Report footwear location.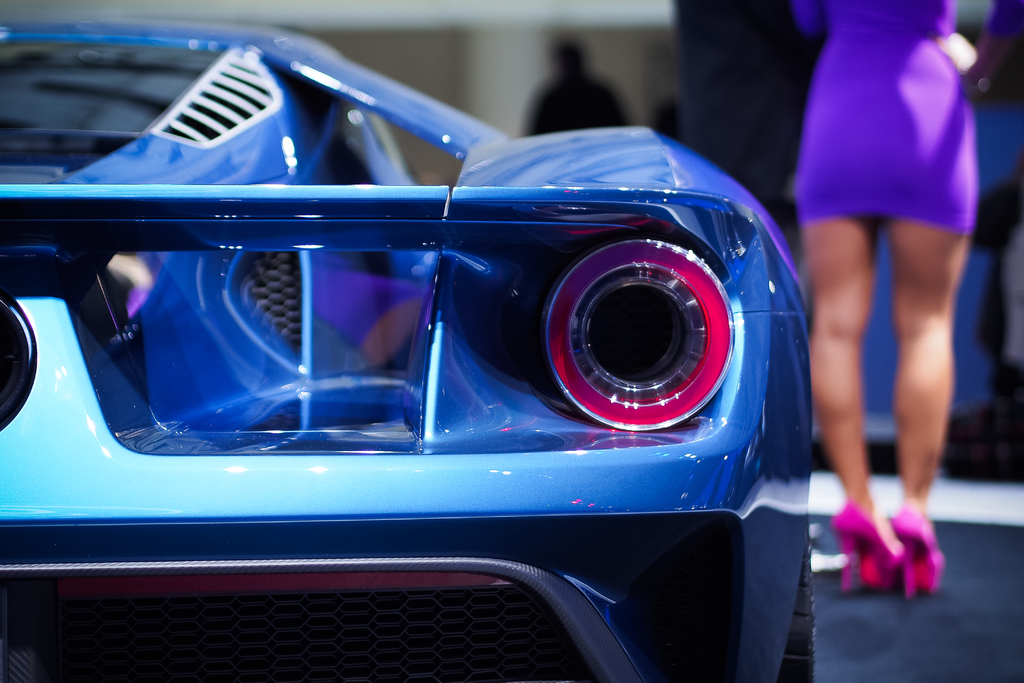
Report: [831, 503, 892, 592].
